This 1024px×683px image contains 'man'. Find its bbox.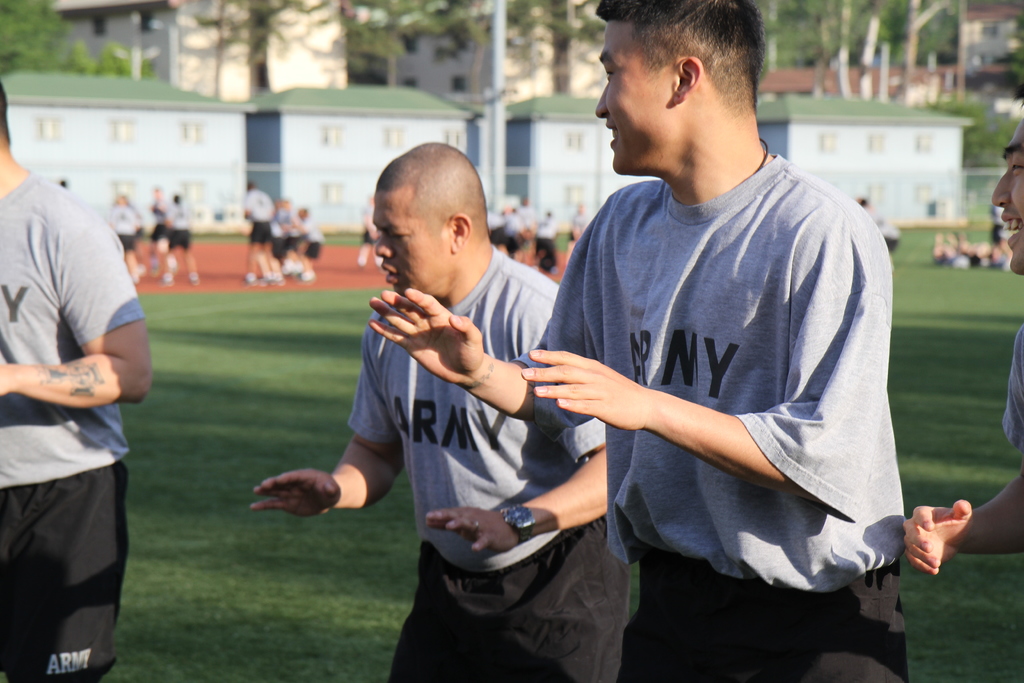
select_region(250, 140, 629, 682).
